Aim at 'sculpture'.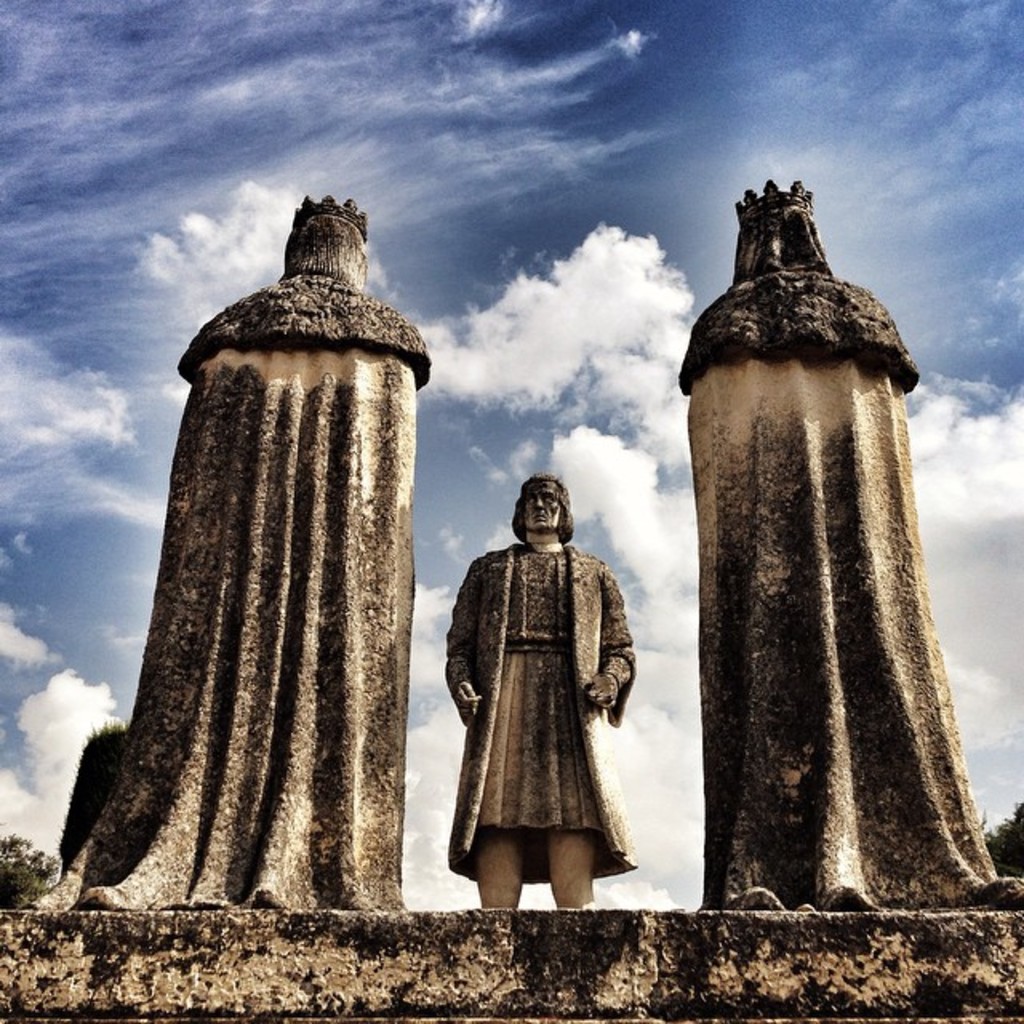
Aimed at box=[443, 472, 637, 906].
